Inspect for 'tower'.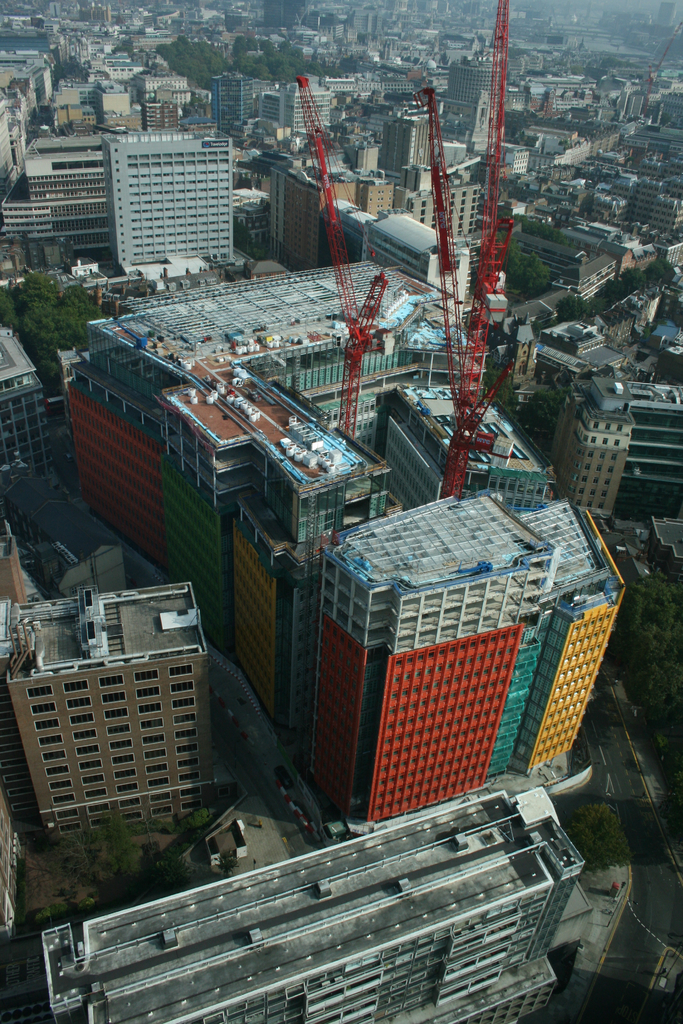
Inspection: [293, 73, 388, 444].
